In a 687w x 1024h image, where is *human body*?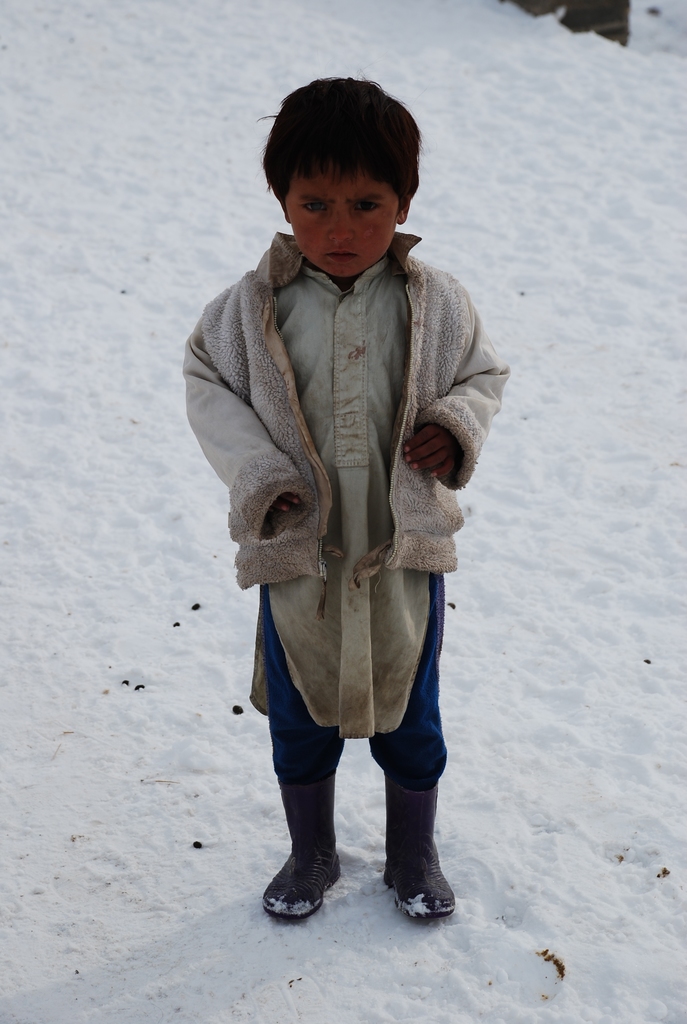
bbox=[178, 147, 508, 927].
